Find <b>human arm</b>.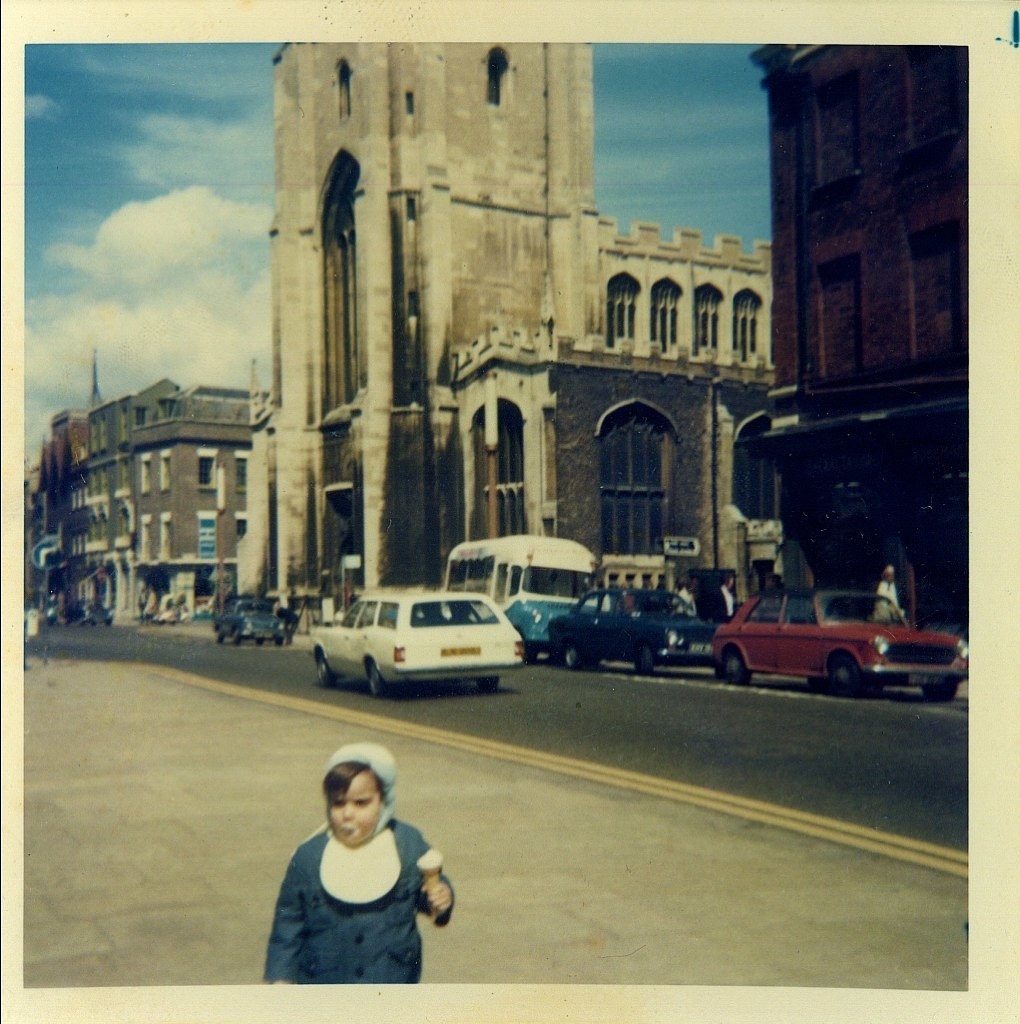
Rect(872, 590, 889, 625).
